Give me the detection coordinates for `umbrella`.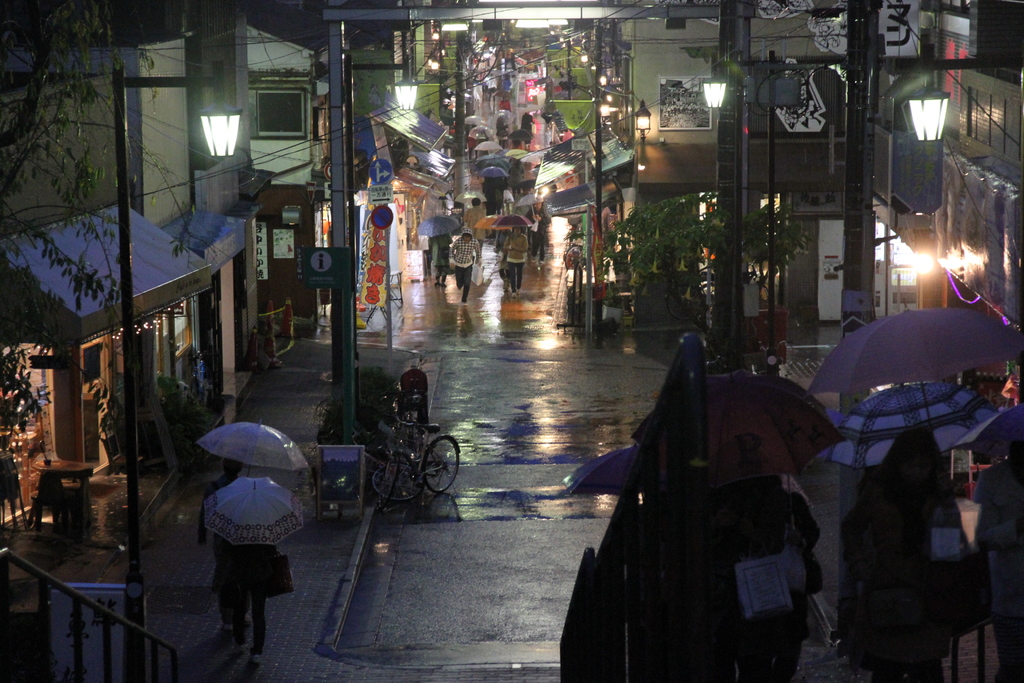
box=[418, 211, 468, 236].
